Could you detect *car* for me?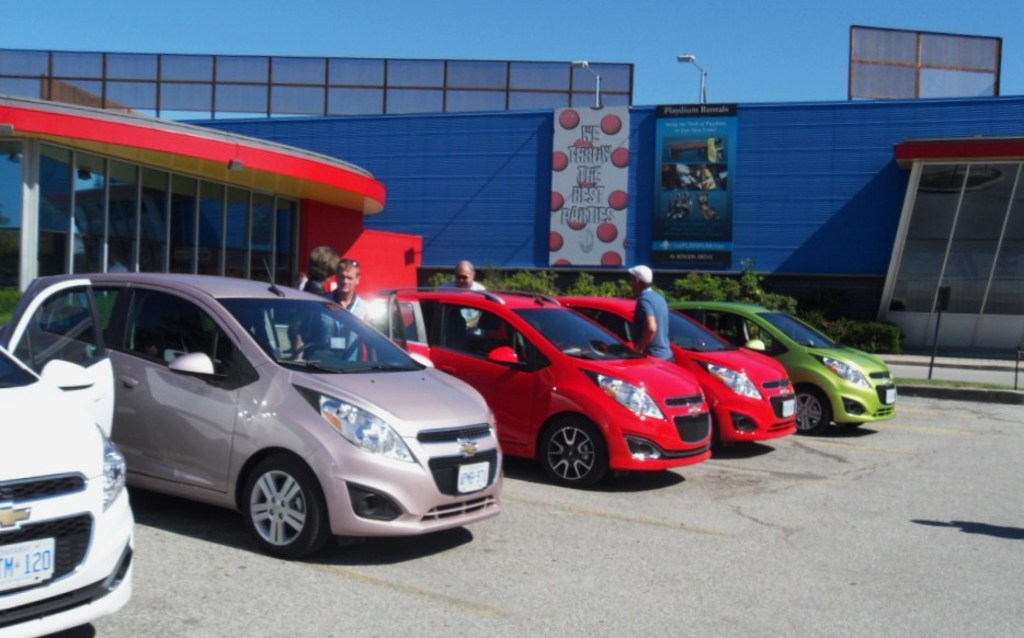
Detection result: BBox(680, 294, 894, 436).
